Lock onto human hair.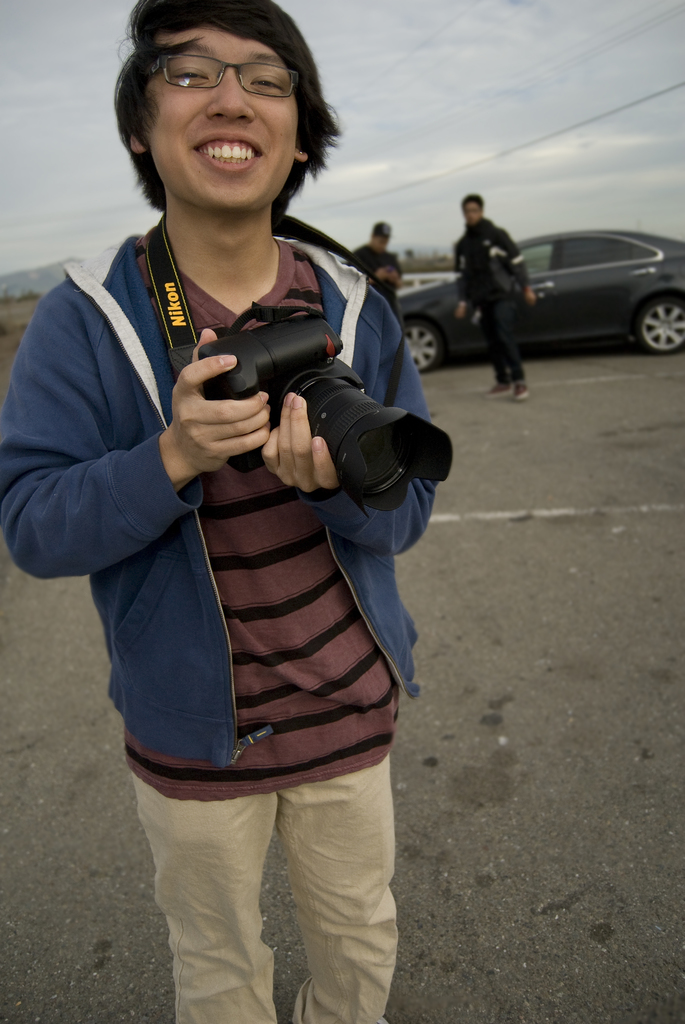
Locked: box(464, 195, 485, 214).
